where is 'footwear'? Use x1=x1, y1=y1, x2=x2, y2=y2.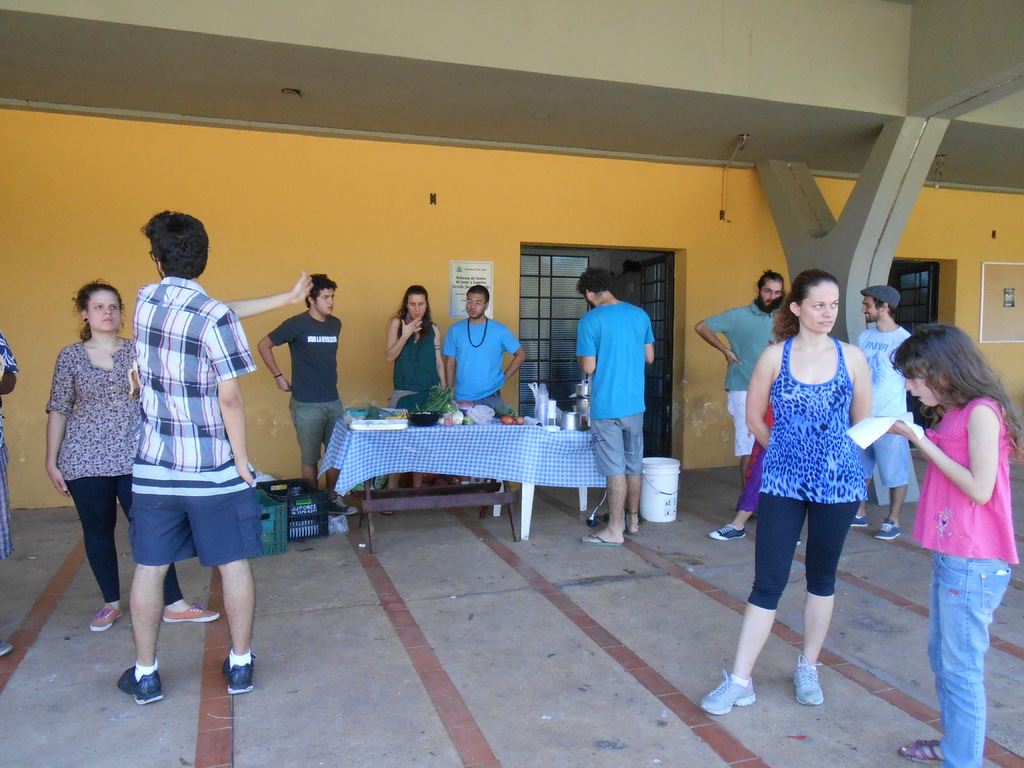
x1=707, y1=521, x2=747, y2=542.
